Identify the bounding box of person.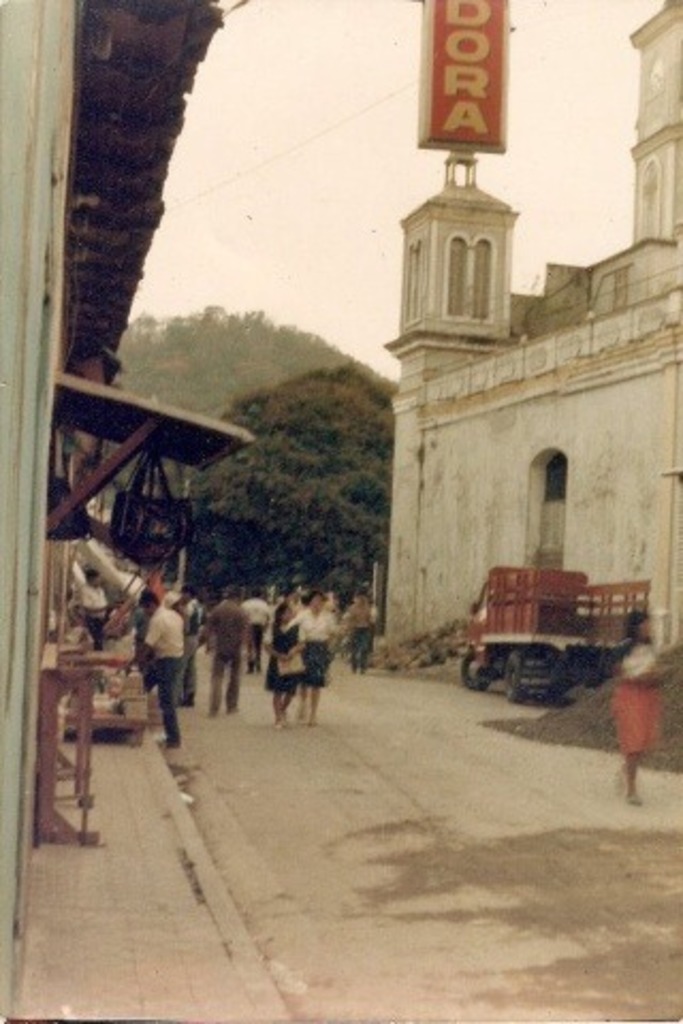
box(207, 582, 258, 702).
